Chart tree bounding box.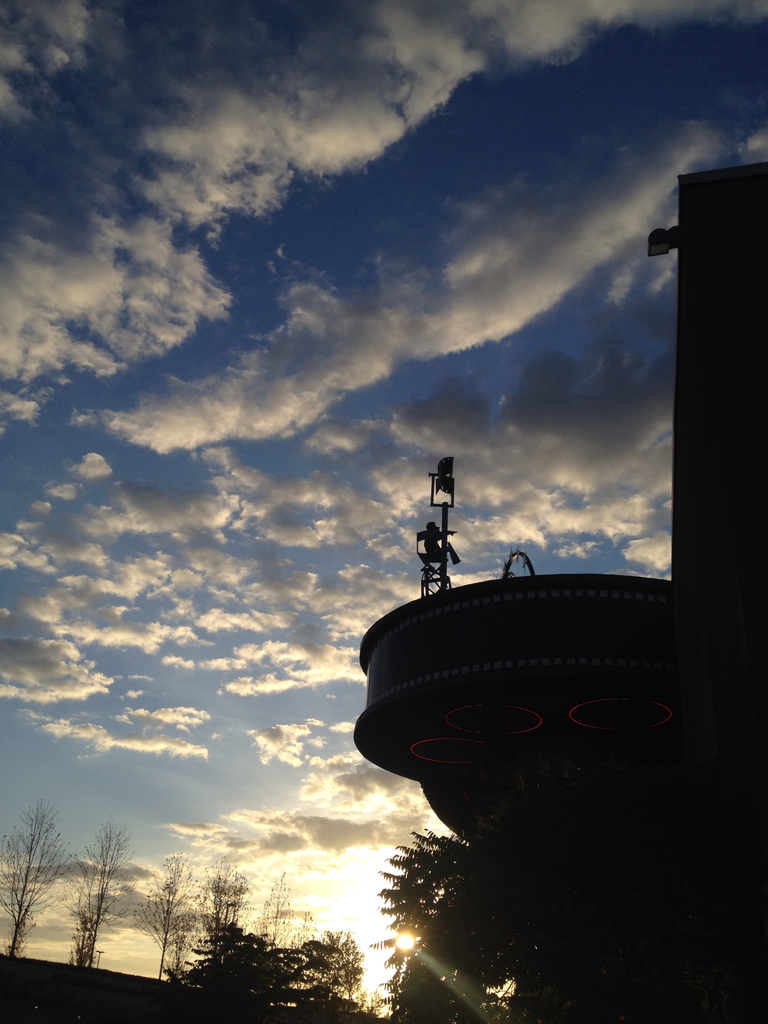
Charted: 259:870:287:938.
